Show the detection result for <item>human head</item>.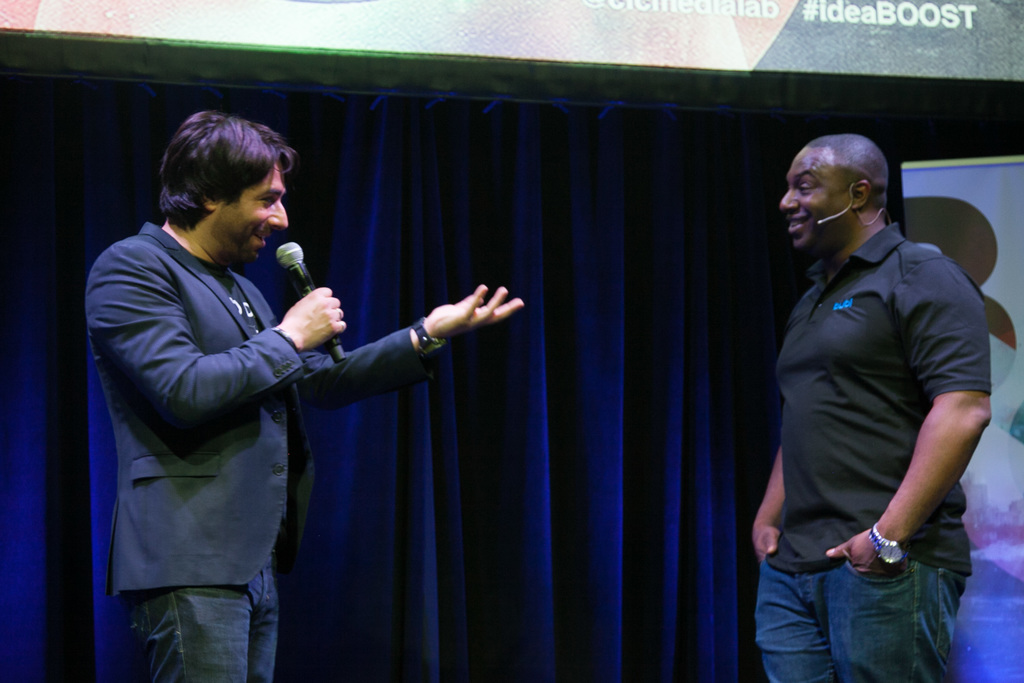
(789, 129, 902, 257).
